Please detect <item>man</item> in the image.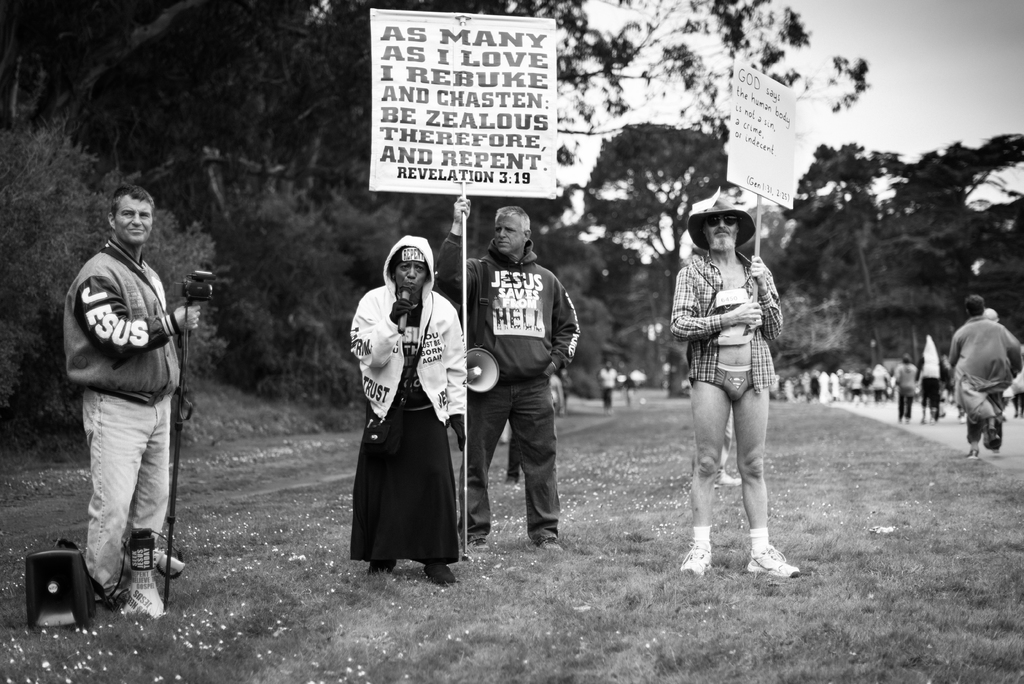
crop(66, 186, 202, 606).
